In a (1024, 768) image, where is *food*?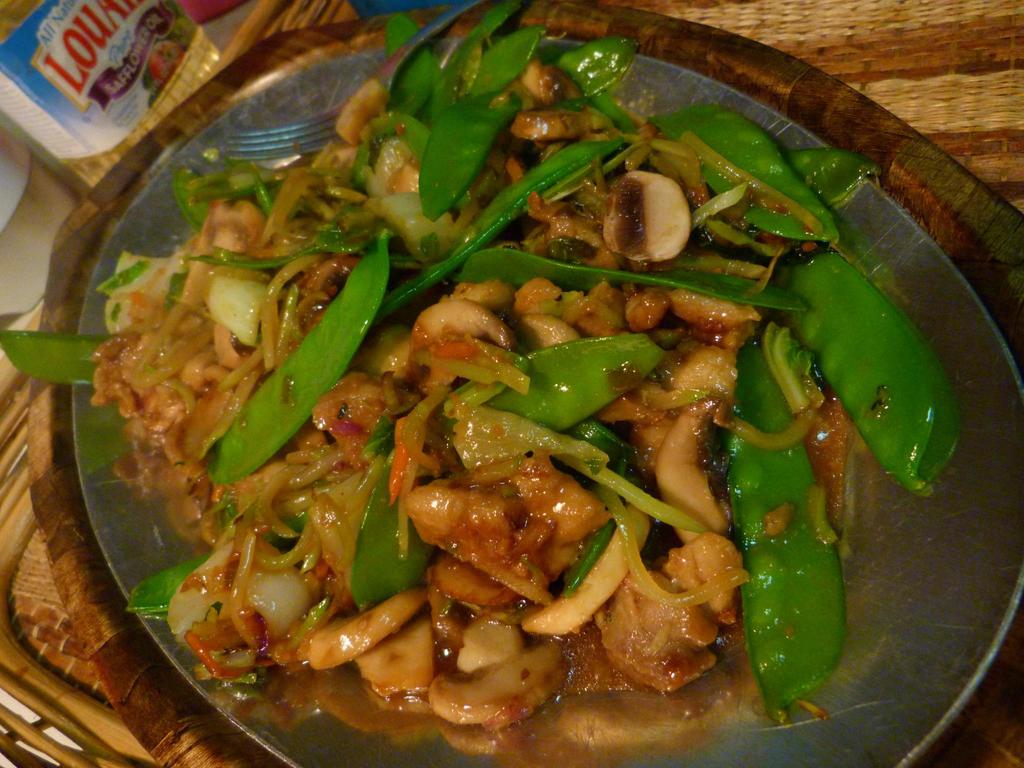
(x1=76, y1=61, x2=950, y2=742).
